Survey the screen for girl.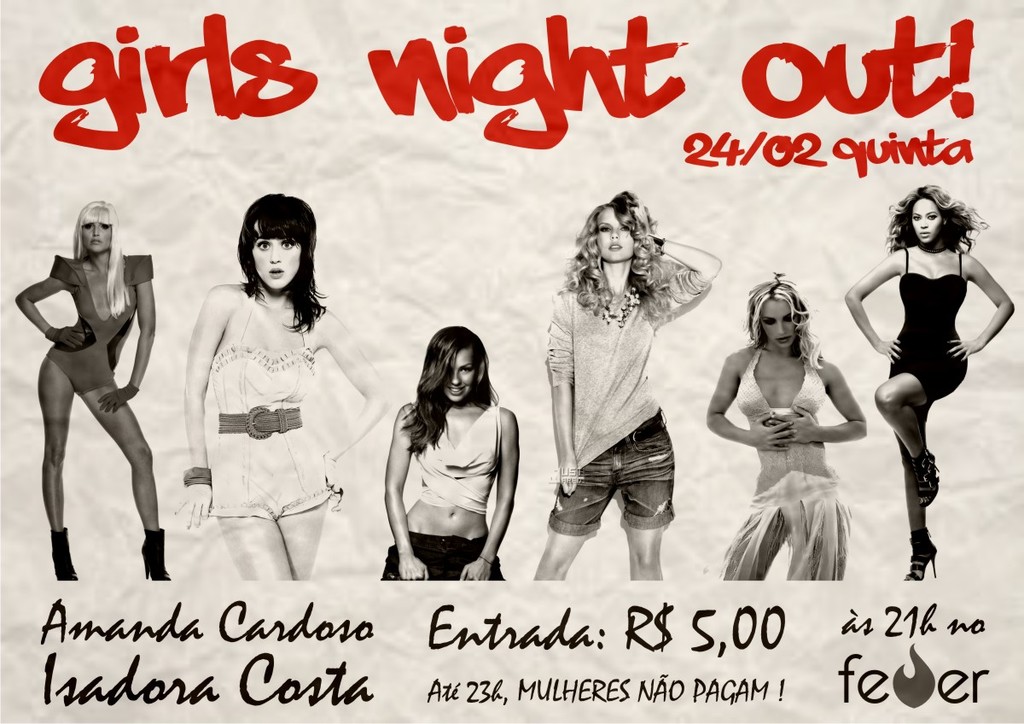
Survey found: 844,182,1013,581.
